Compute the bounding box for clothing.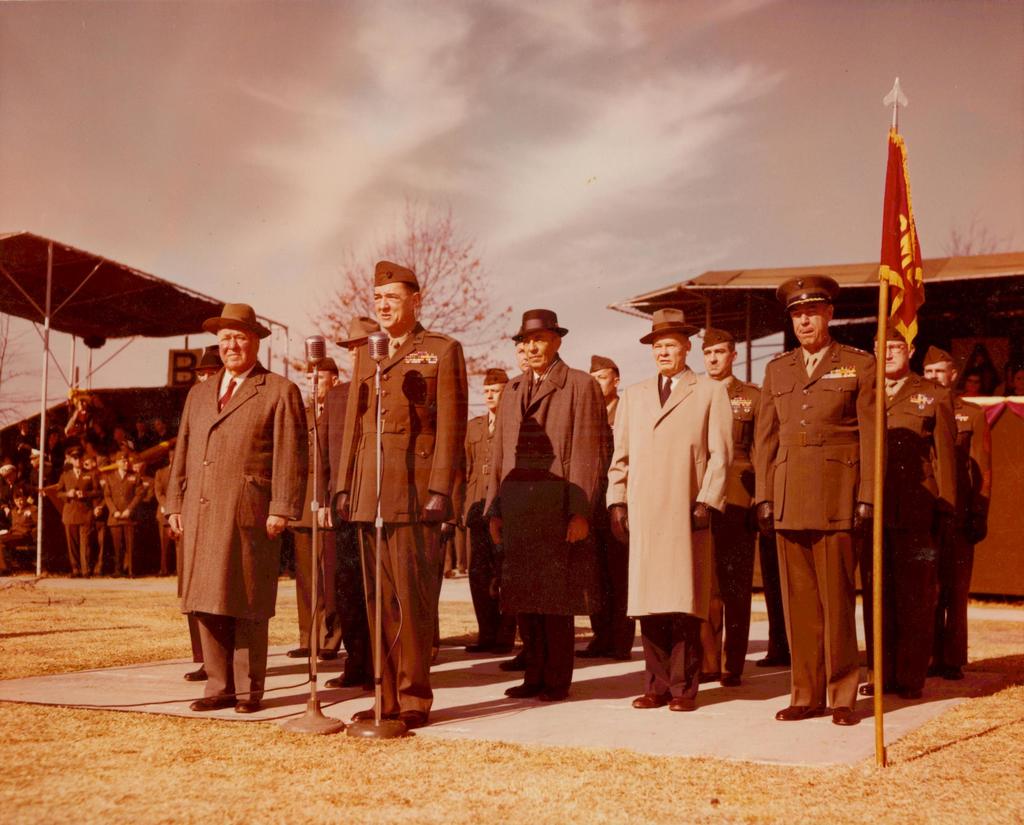
<region>47, 464, 97, 573</region>.
